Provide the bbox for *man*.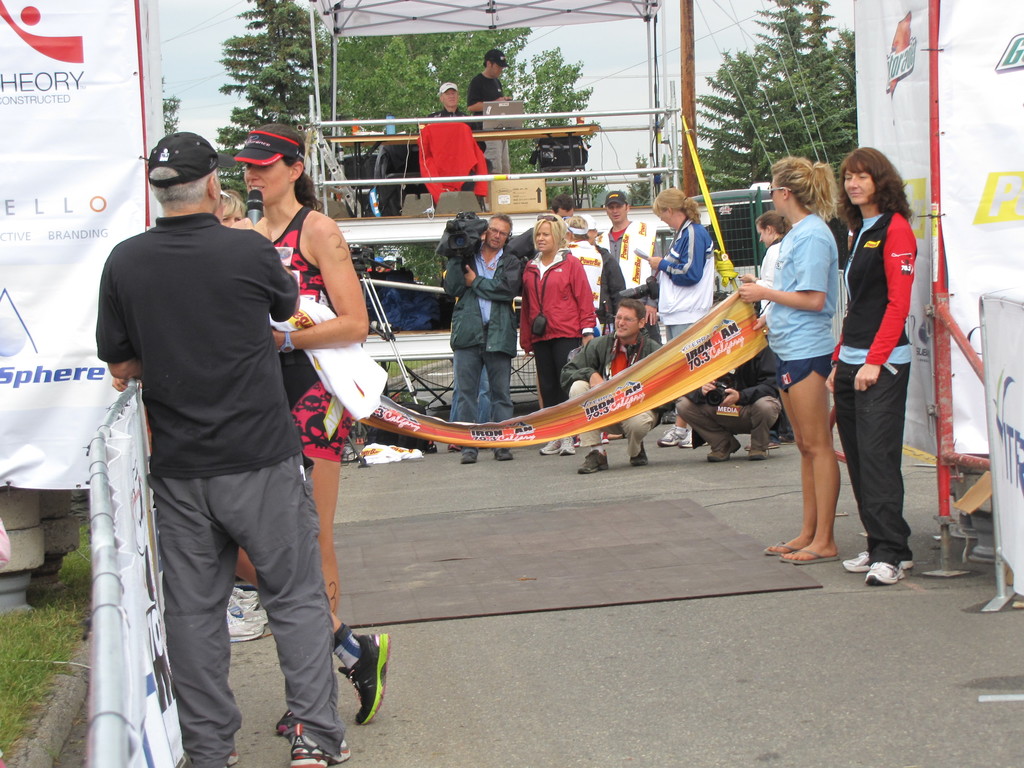
Rect(559, 298, 667, 474).
